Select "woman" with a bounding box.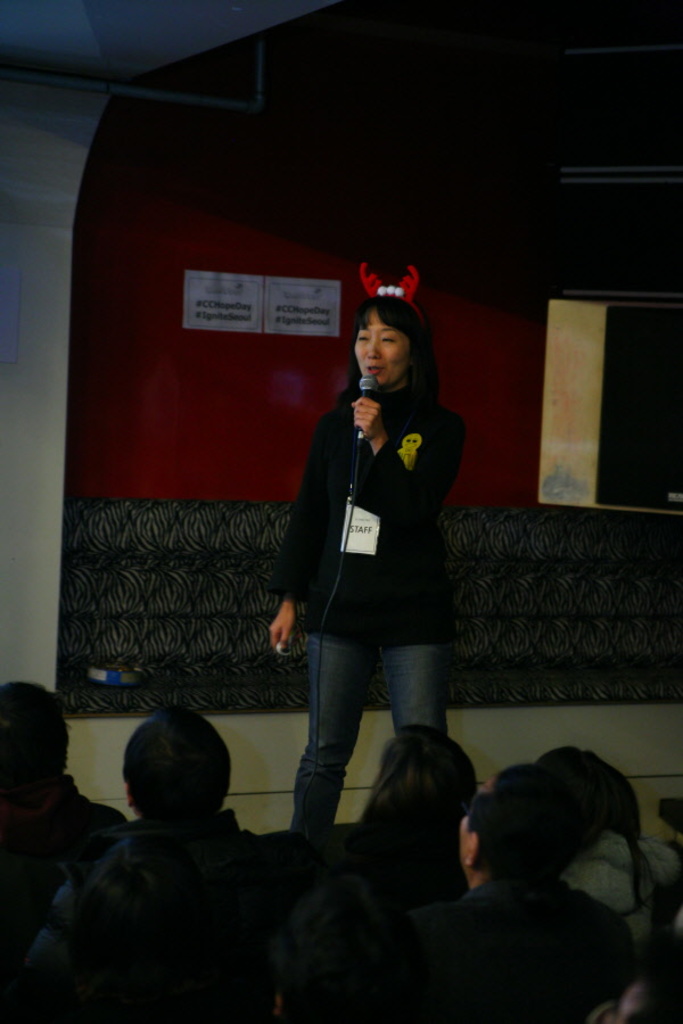
box=[283, 253, 463, 885].
